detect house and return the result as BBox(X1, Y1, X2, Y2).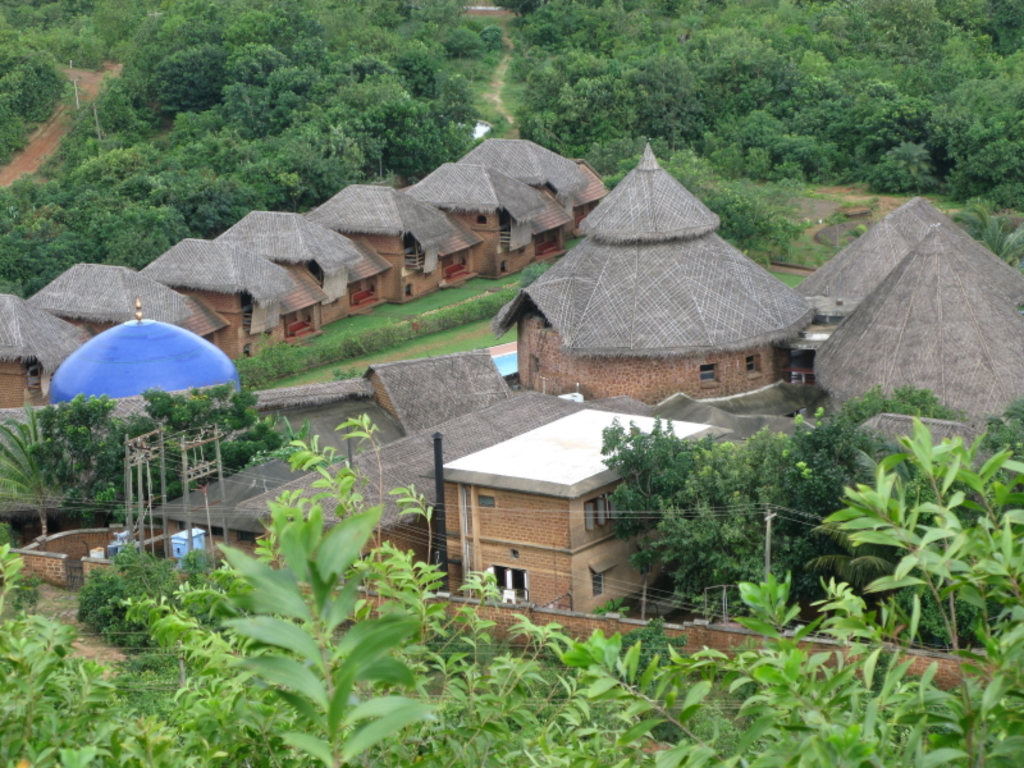
BBox(408, 164, 572, 278).
